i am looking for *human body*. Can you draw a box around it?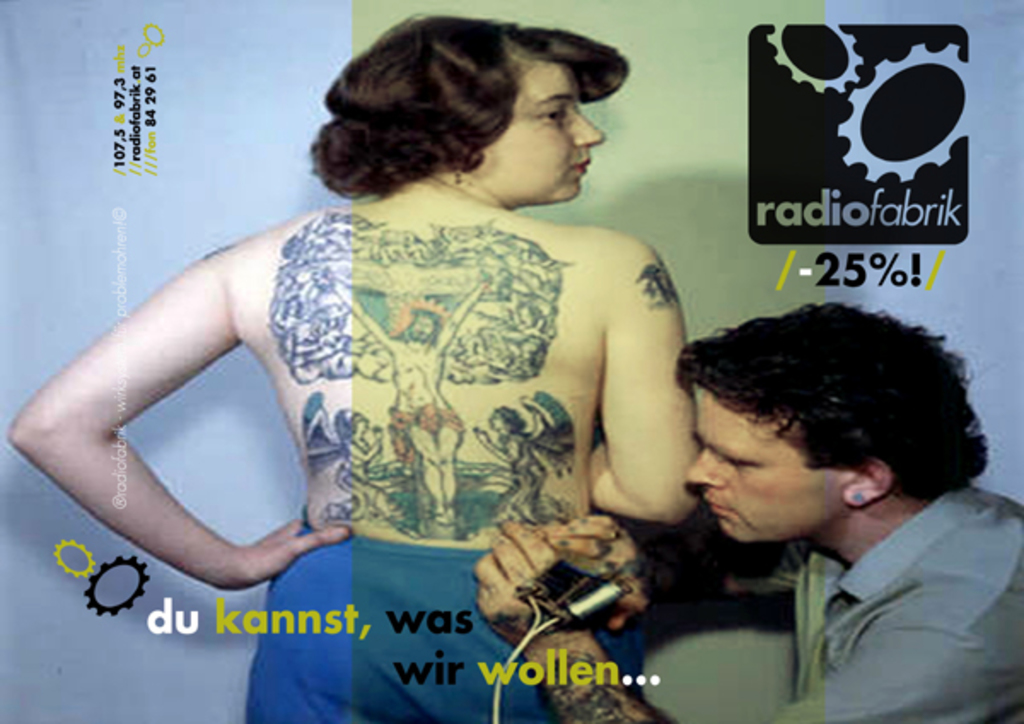
Sure, the bounding box is left=688, top=301, right=1022, bottom=722.
